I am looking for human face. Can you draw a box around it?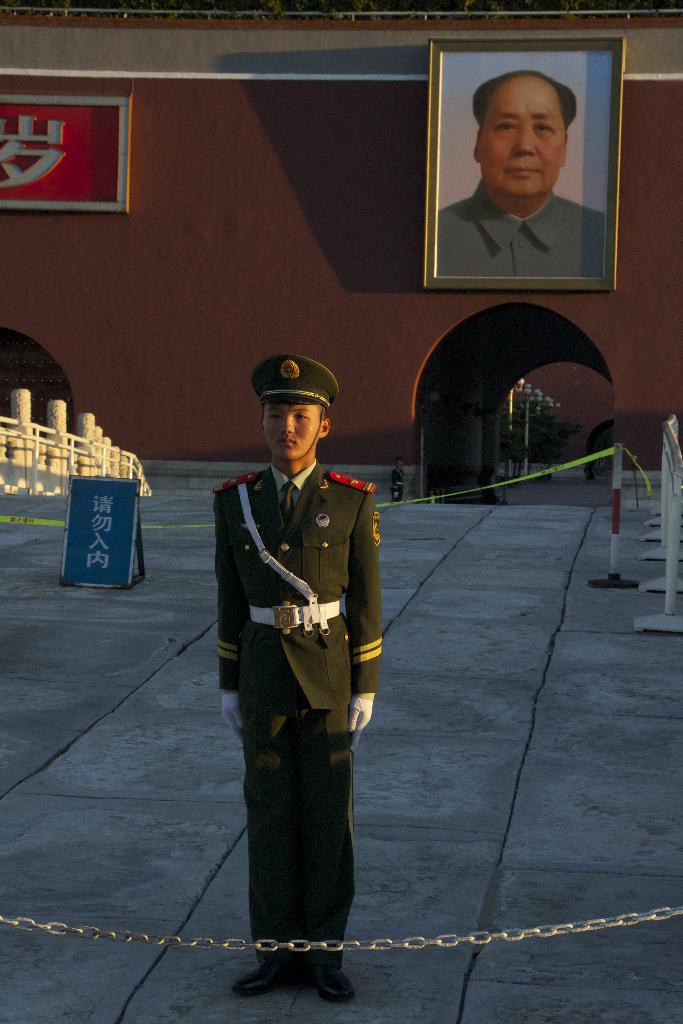
Sure, the bounding box is 261 404 319 458.
